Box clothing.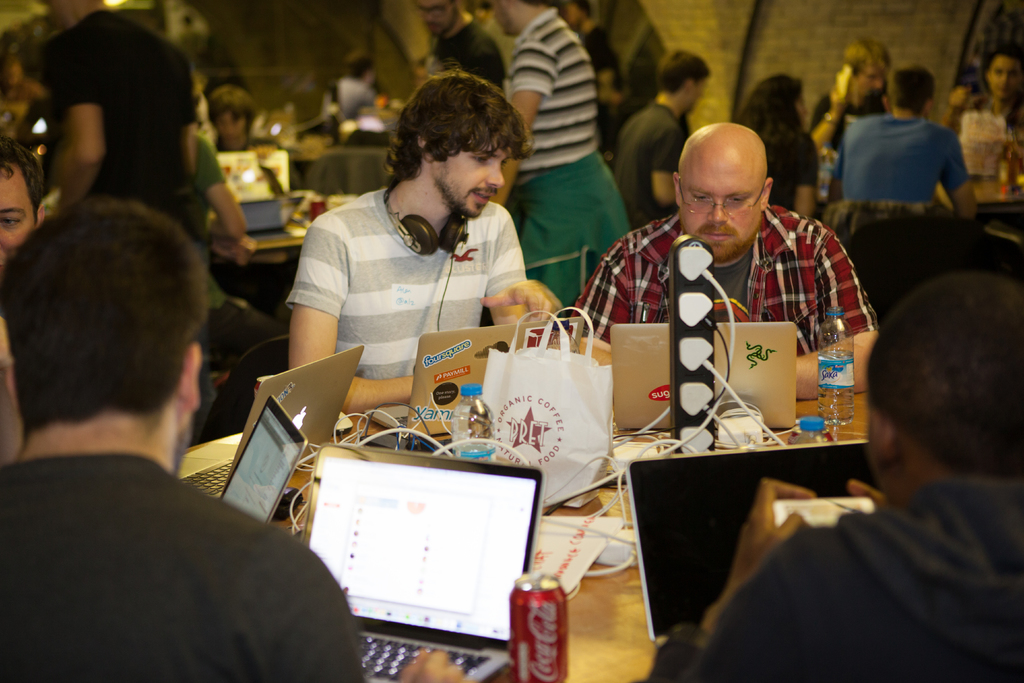
{"left": 810, "top": 91, "right": 870, "bottom": 151}.
